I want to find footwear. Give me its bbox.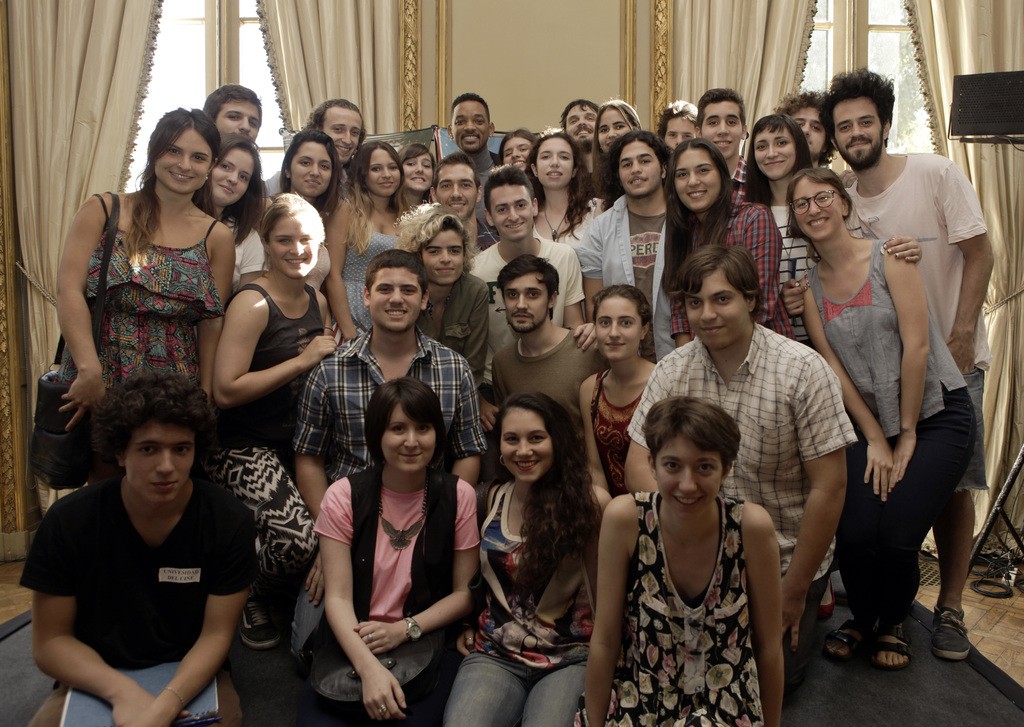
rect(929, 607, 971, 660).
